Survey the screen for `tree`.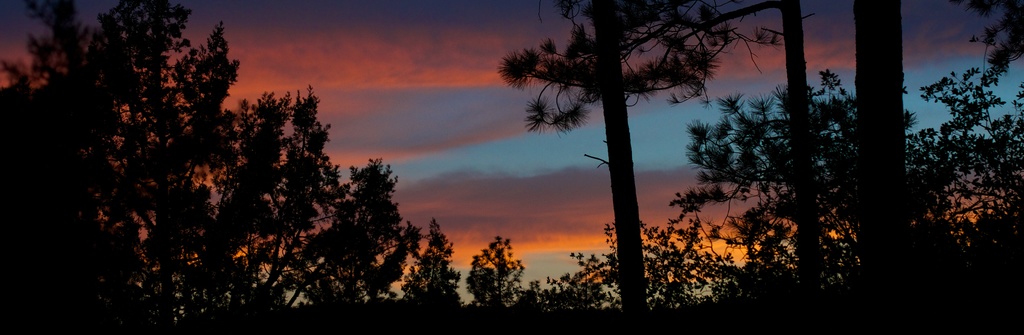
Survey found: region(914, 67, 1023, 250).
